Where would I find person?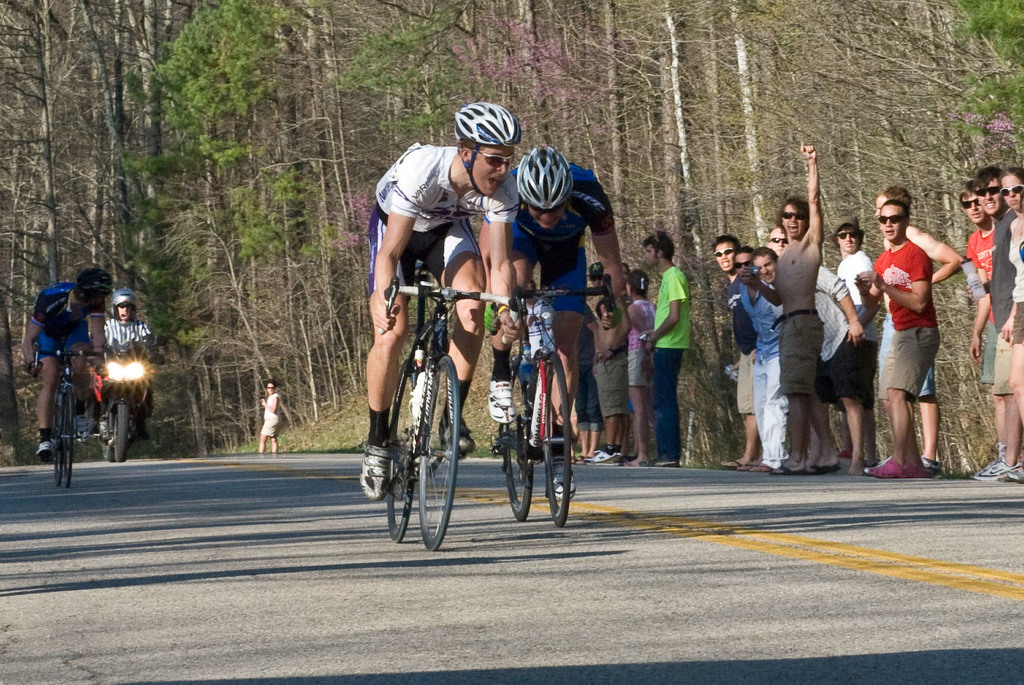
At x1=515 y1=277 x2=553 y2=409.
